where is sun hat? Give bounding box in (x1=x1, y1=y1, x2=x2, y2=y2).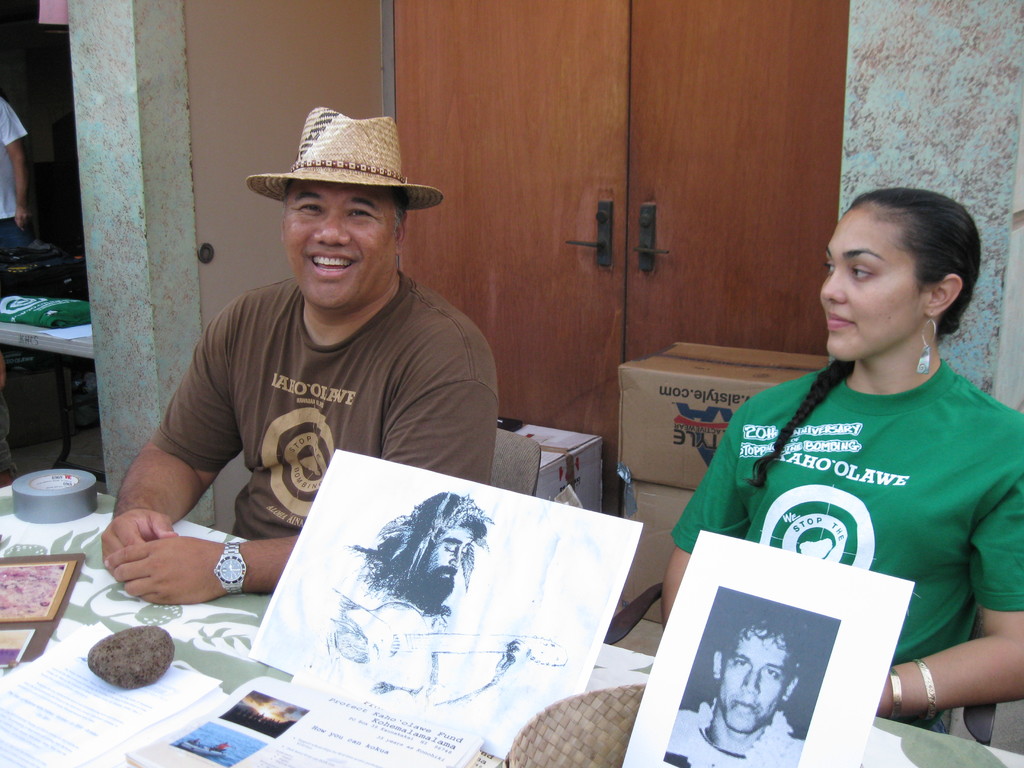
(x1=242, y1=99, x2=444, y2=214).
